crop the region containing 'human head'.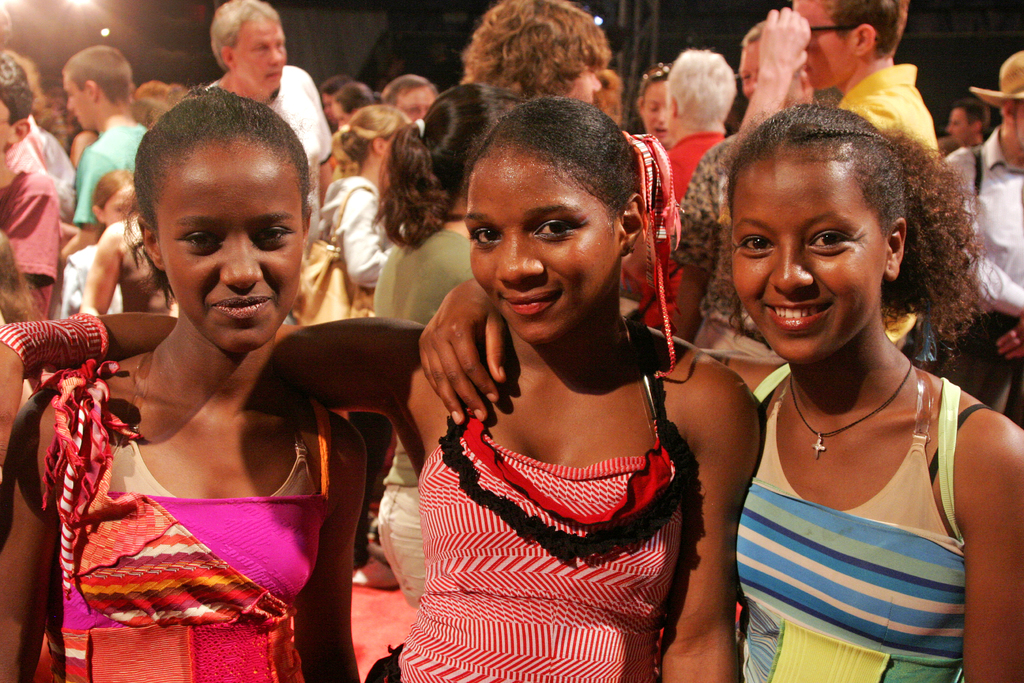
Crop region: crop(0, 48, 37, 152).
